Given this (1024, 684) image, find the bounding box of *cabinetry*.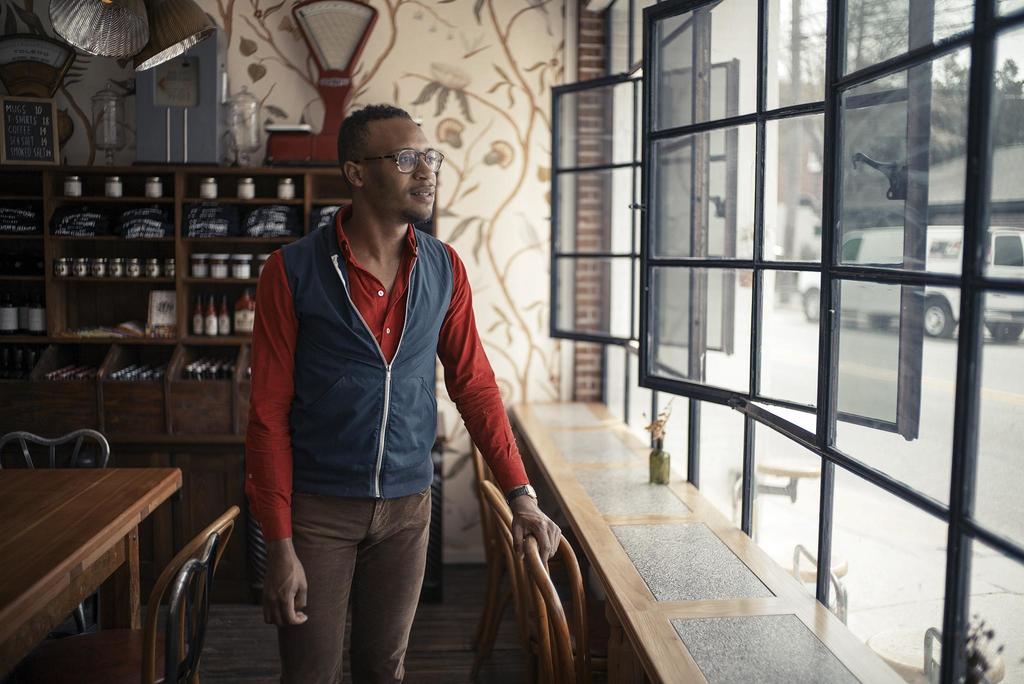
x1=0 y1=326 x2=280 y2=602.
